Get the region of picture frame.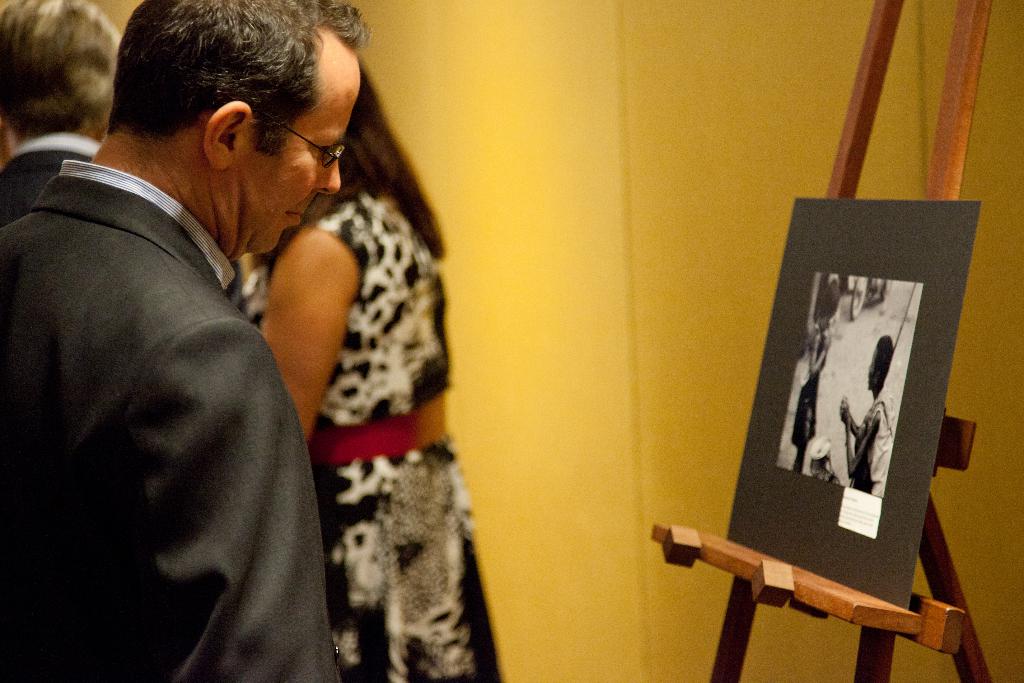
724,197,990,613.
